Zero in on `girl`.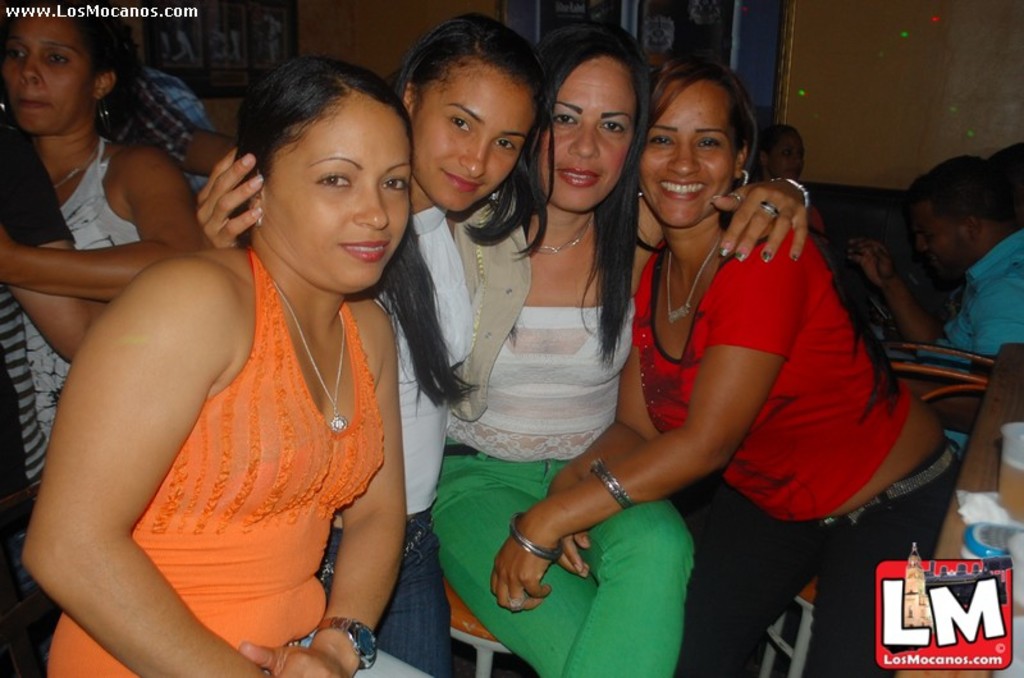
Zeroed in: detection(191, 8, 559, 677).
